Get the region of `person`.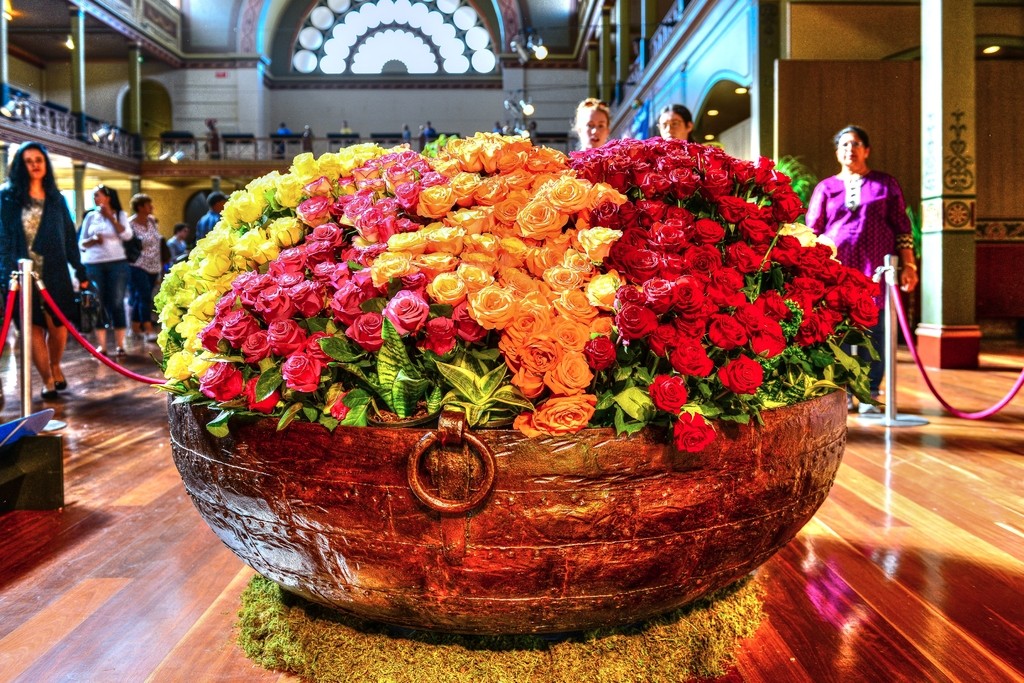
l=124, t=196, r=163, b=342.
